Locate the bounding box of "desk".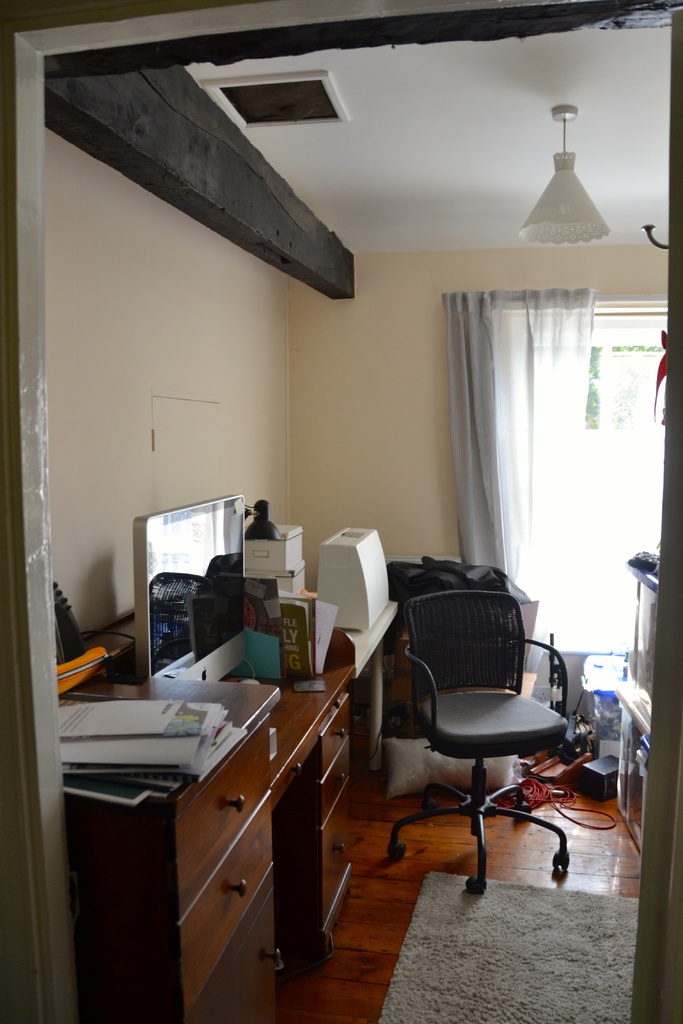
Bounding box: 69 632 352 1016.
